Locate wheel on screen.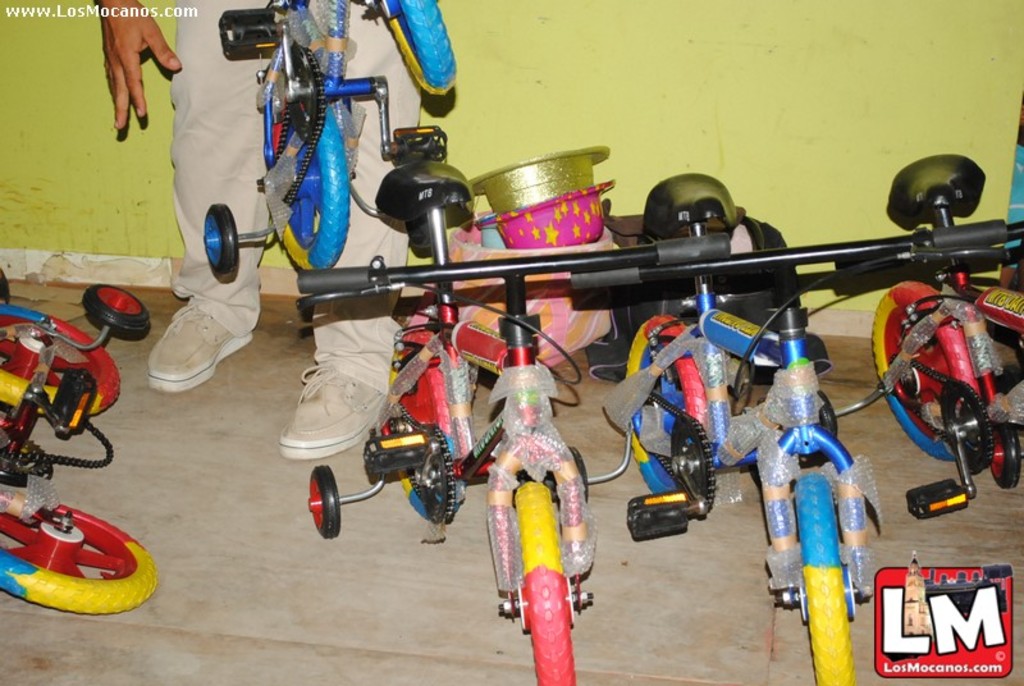
On screen at box(310, 465, 340, 536).
